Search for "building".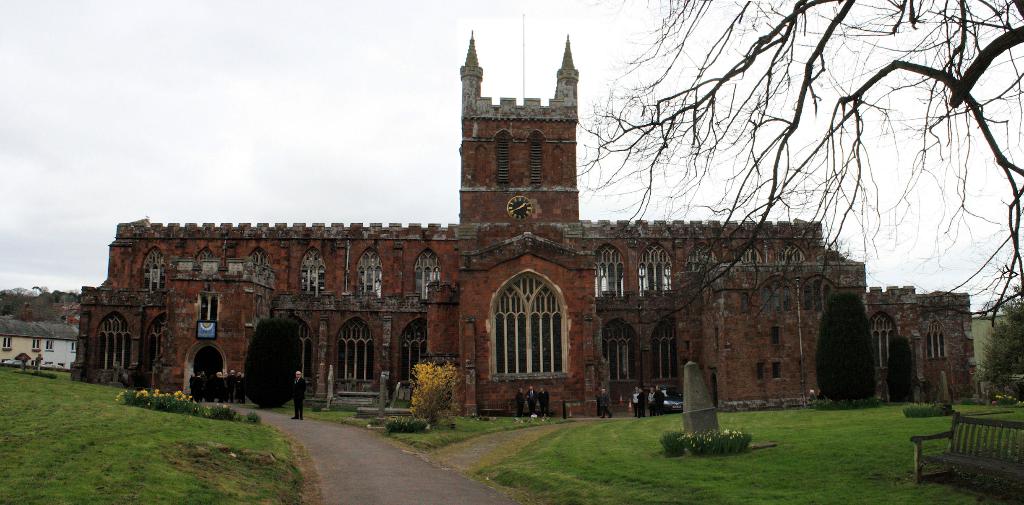
Found at [x1=71, y1=29, x2=978, y2=417].
